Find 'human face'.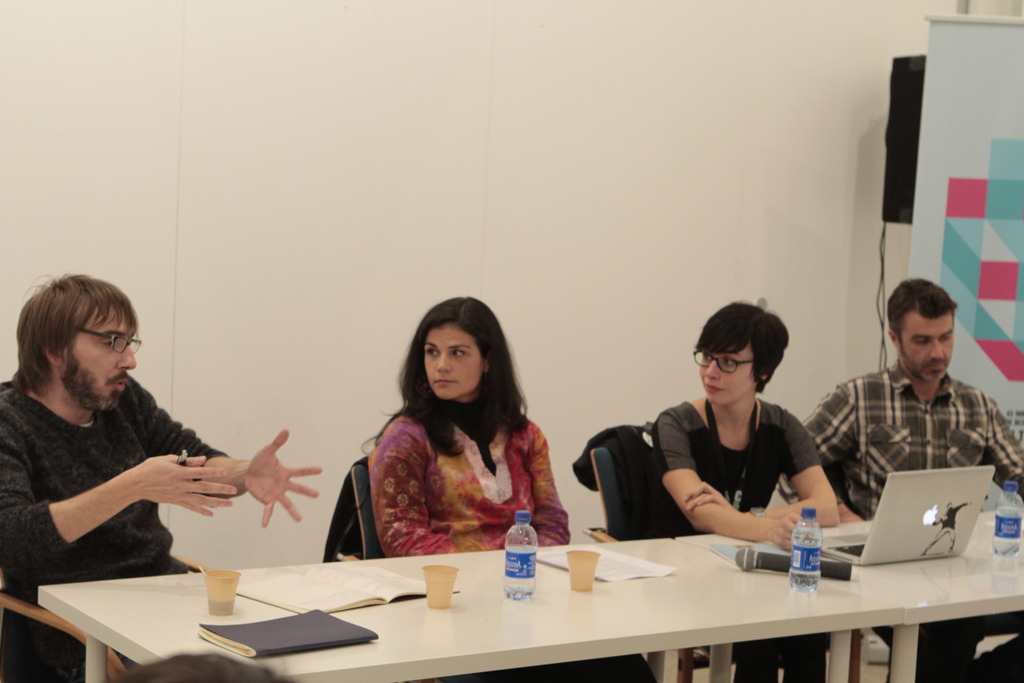
l=700, t=344, r=754, b=402.
